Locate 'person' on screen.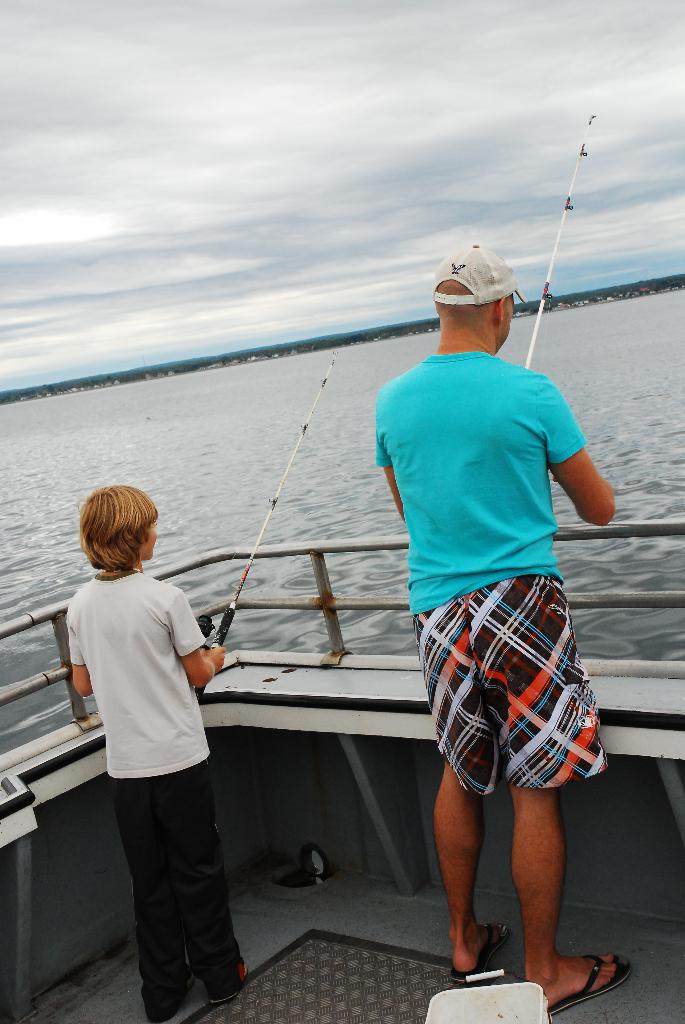
On screen at Rect(377, 240, 613, 1007).
